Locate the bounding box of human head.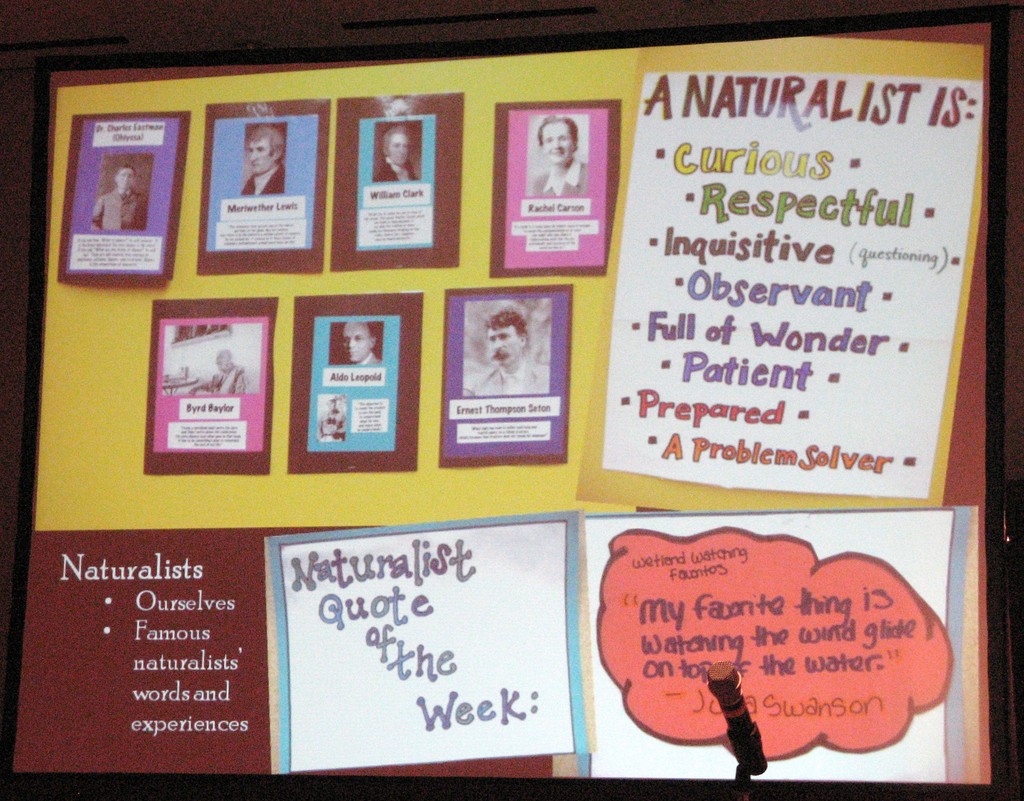
Bounding box: bbox=[483, 303, 528, 363].
